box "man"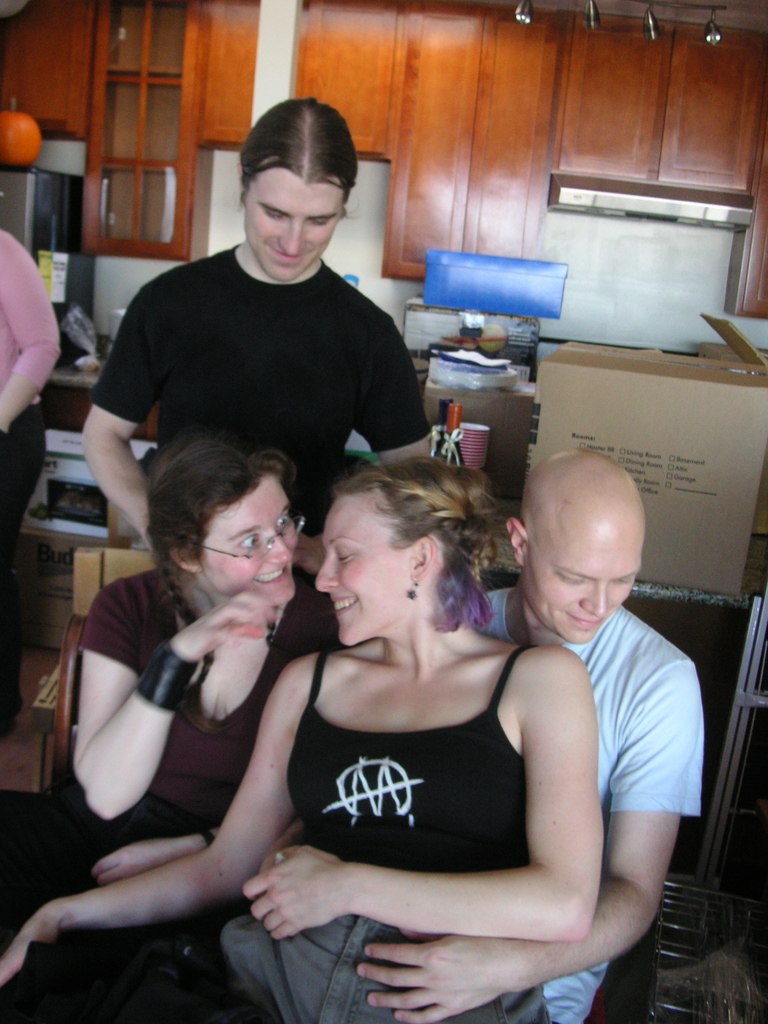
(left=358, top=452, right=702, bottom=1023)
